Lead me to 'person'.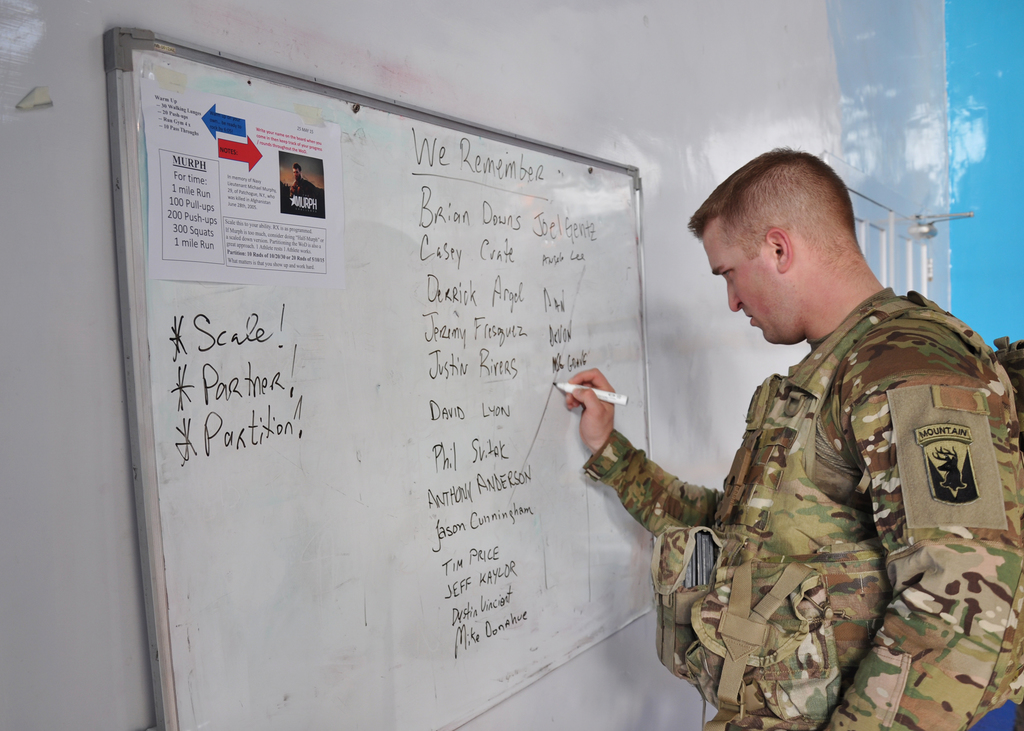
Lead to pyautogui.locateOnScreen(563, 148, 1023, 730).
